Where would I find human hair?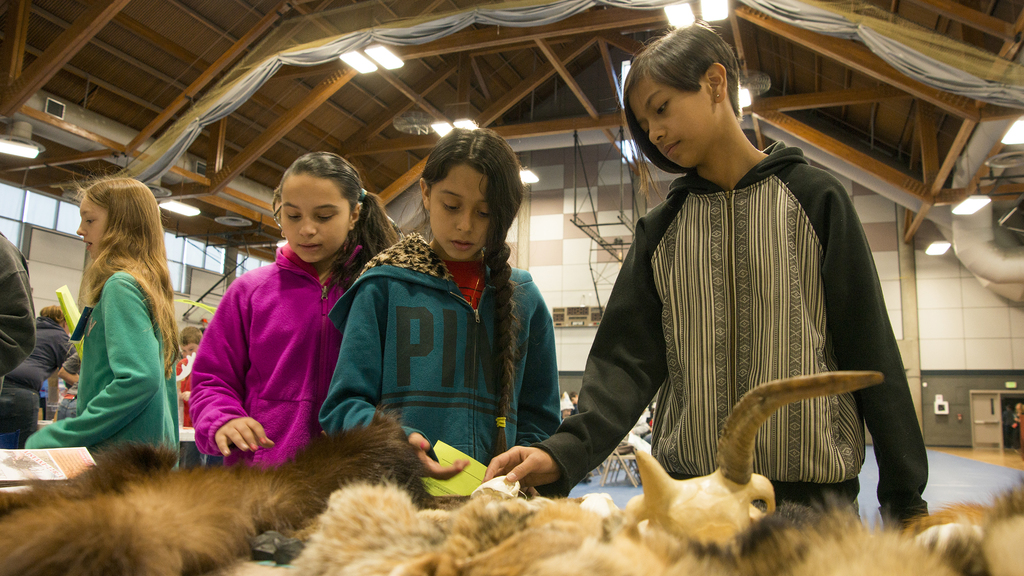
At bbox=[39, 305, 67, 327].
